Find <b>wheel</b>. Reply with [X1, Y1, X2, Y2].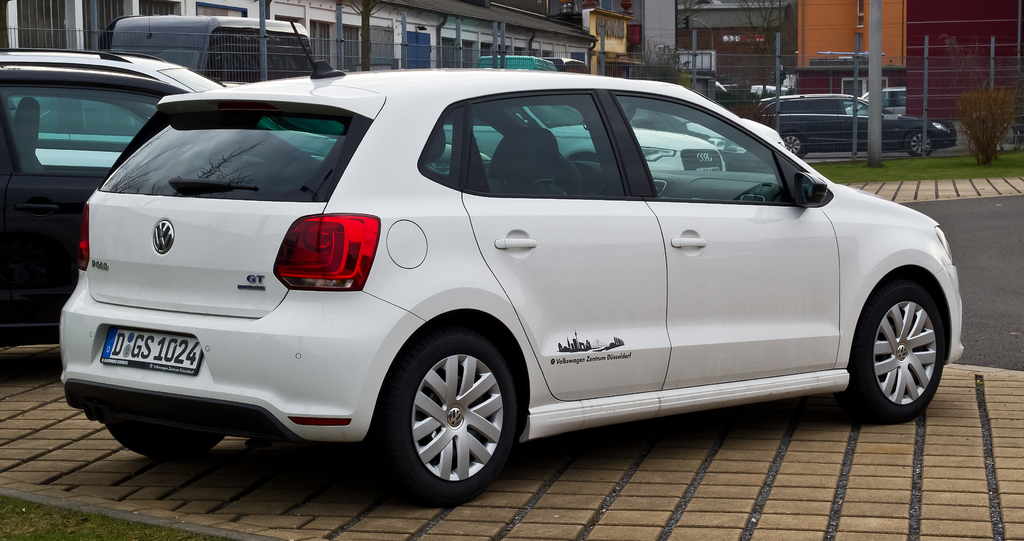
[850, 286, 956, 416].
